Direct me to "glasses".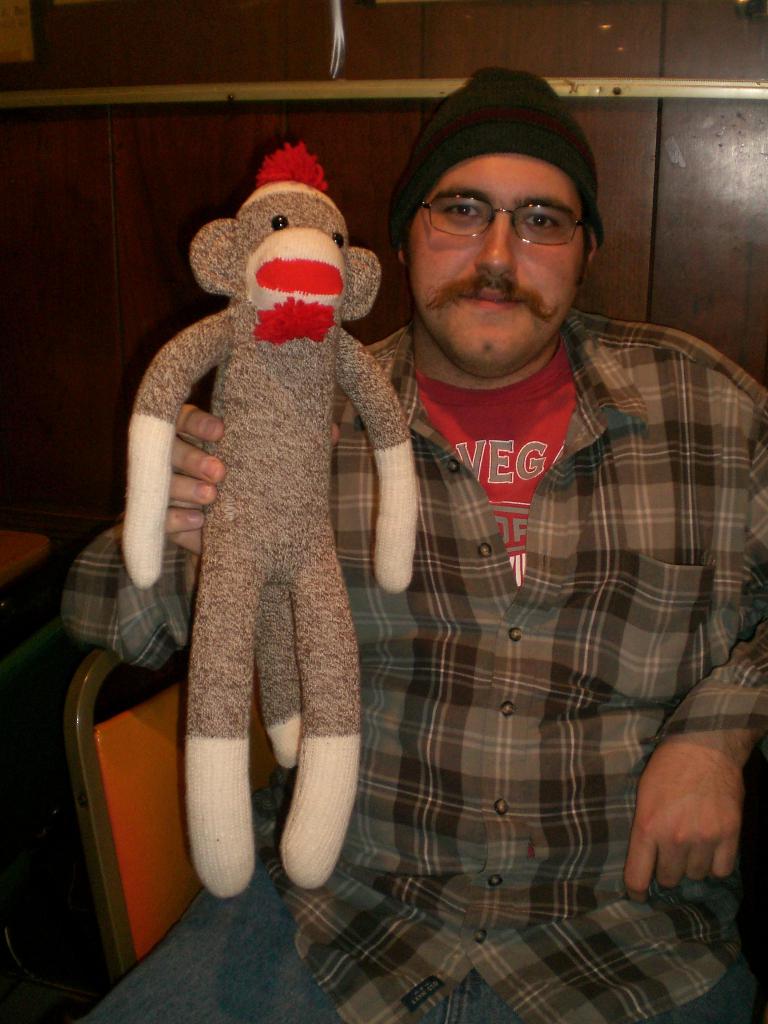
Direction: region(407, 175, 579, 240).
